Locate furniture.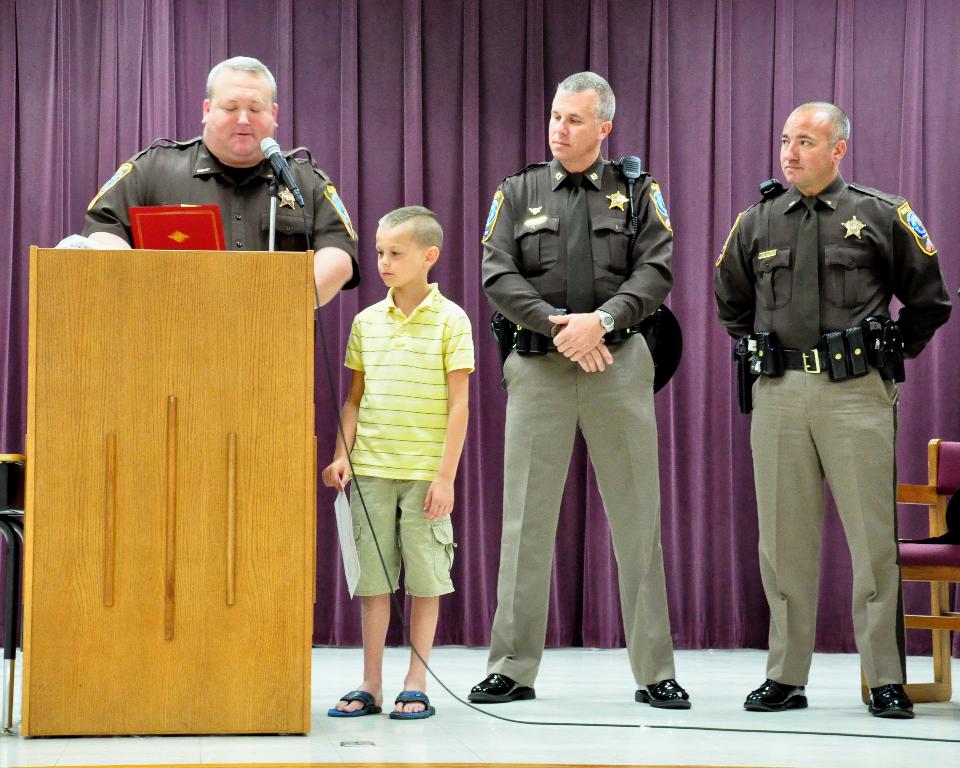
Bounding box: (x1=893, y1=437, x2=959, y2=703).
